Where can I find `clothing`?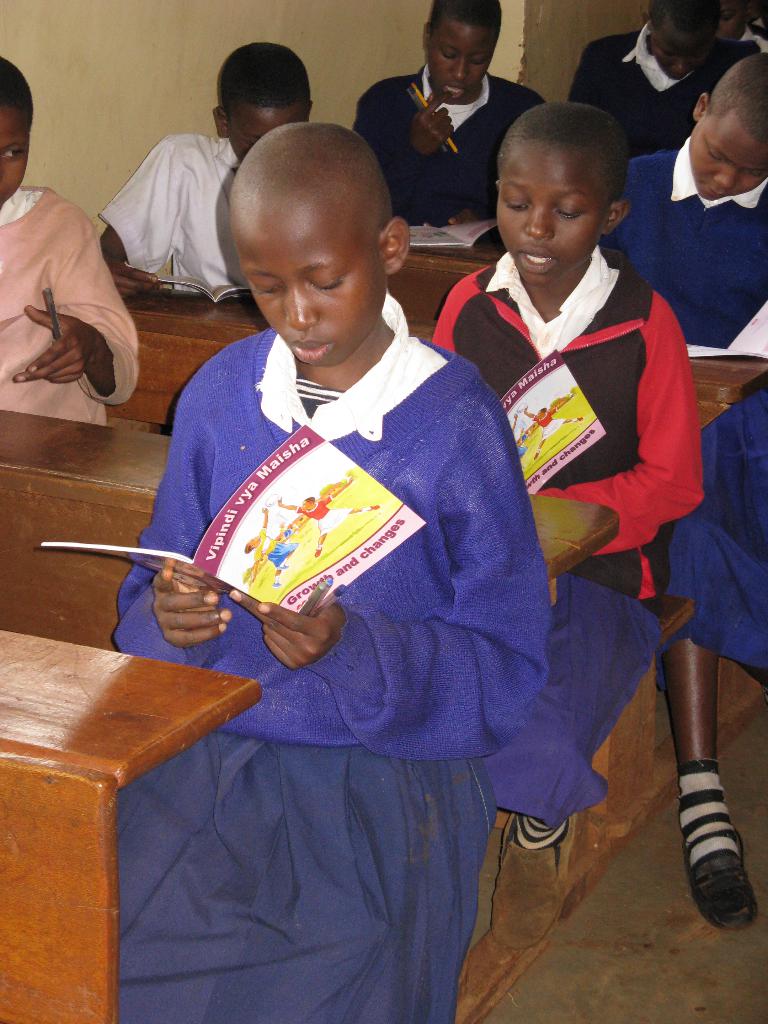
You can find it at (x1=429, y1=246, x2=702, y2=834).
